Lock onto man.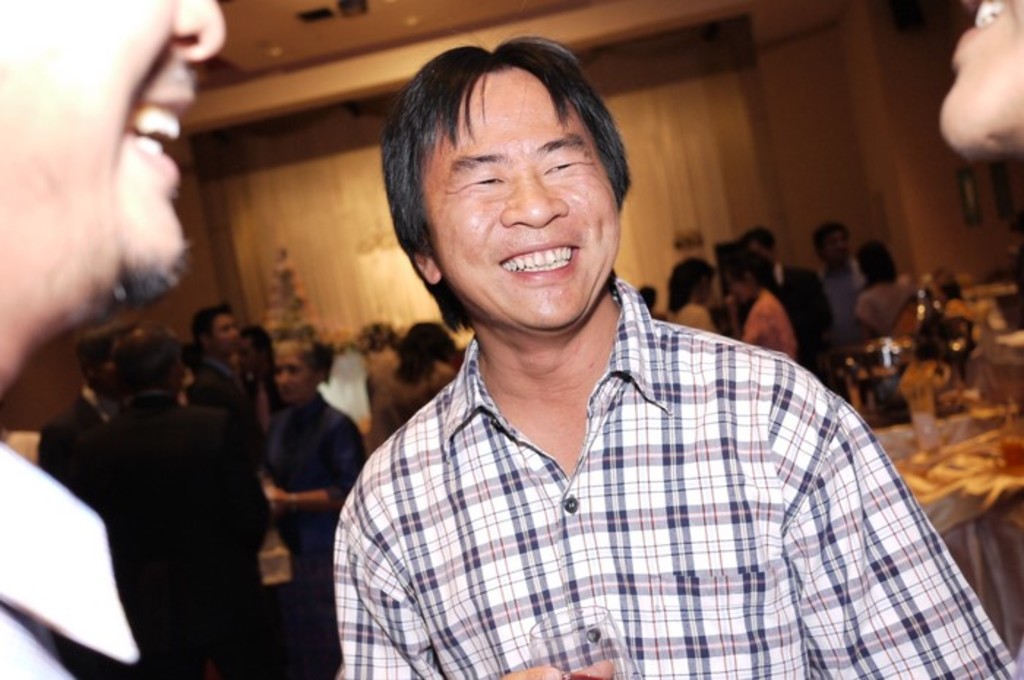
Locked: region(243, 332, 364, 639).
